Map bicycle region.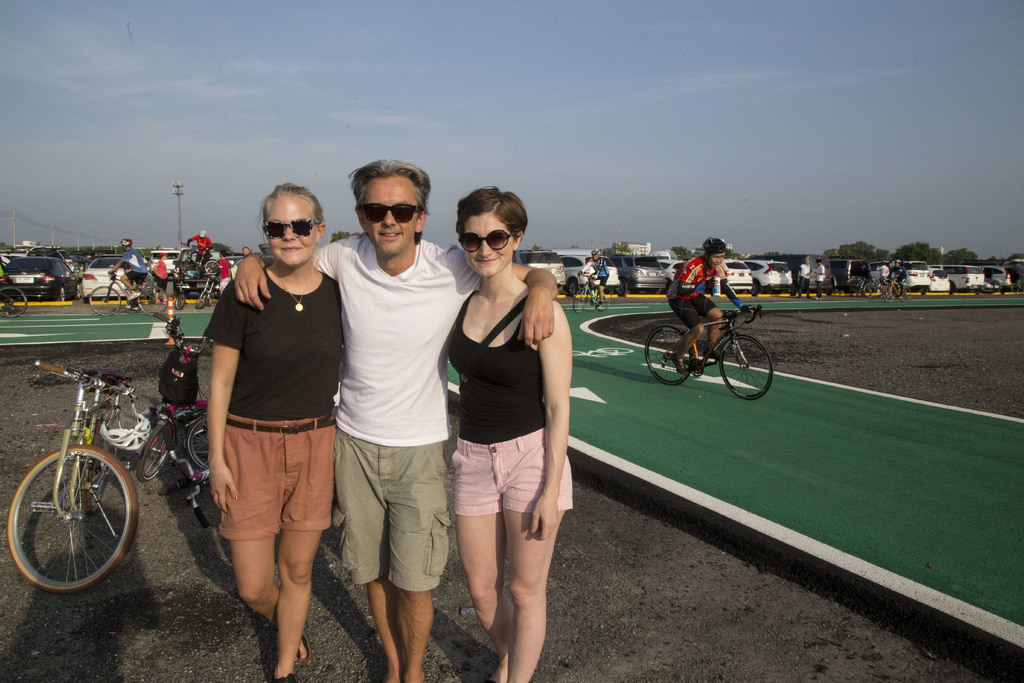
Mapped to bbox=(132, 408, 204, 484).
